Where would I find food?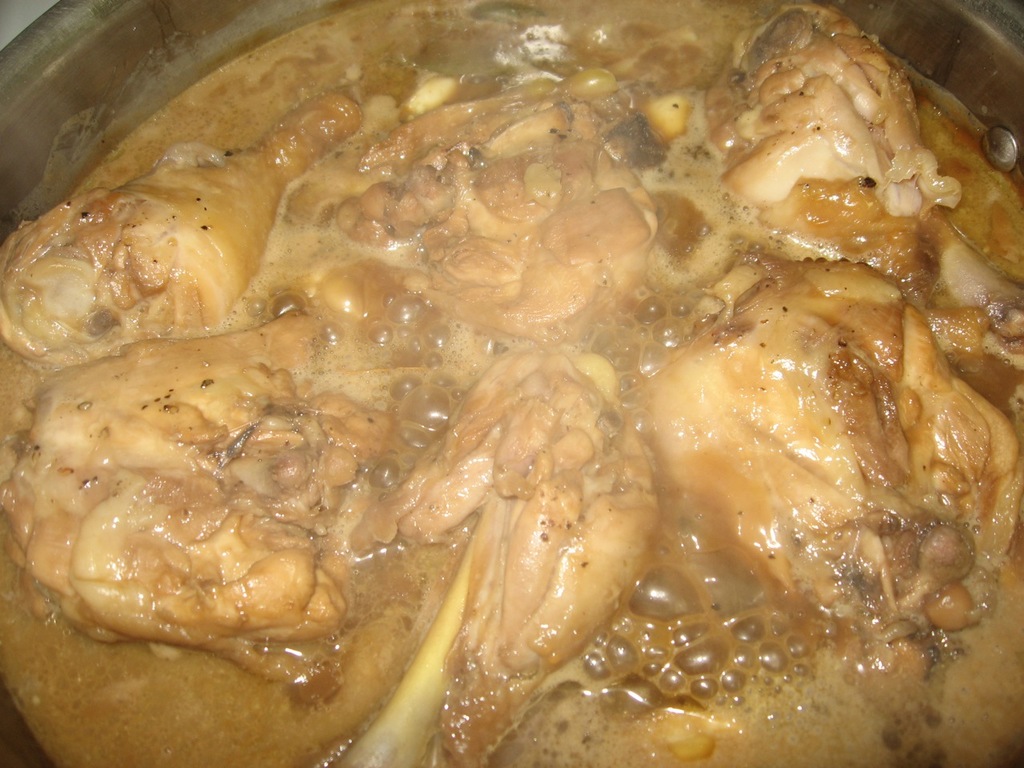
At l=6, t=26, r=1017, b=764.
